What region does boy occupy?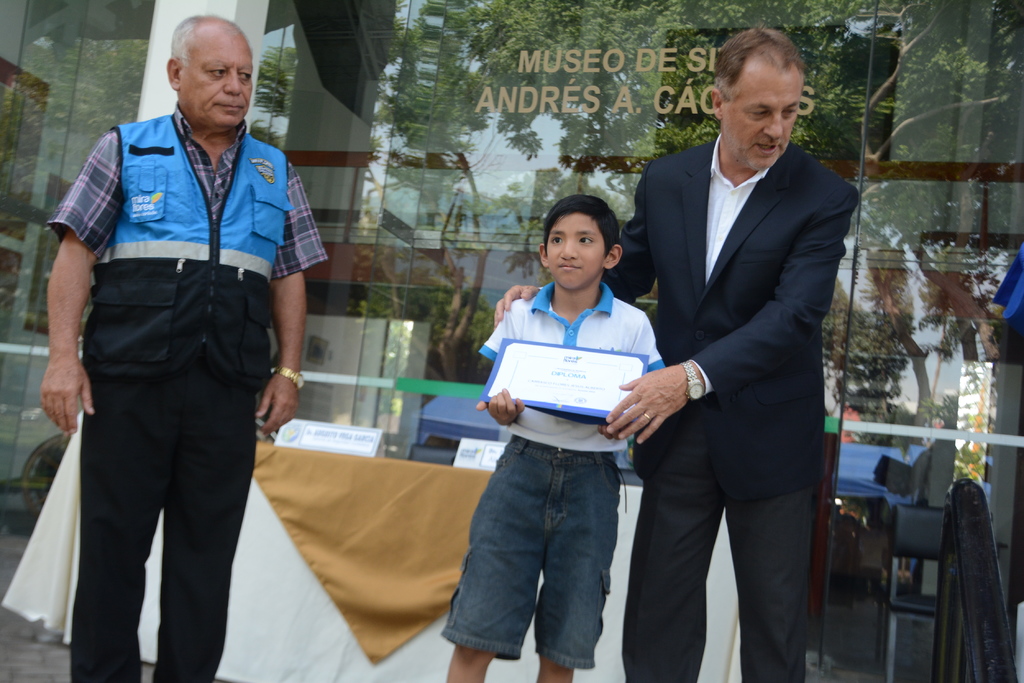
460,209,690,682.
